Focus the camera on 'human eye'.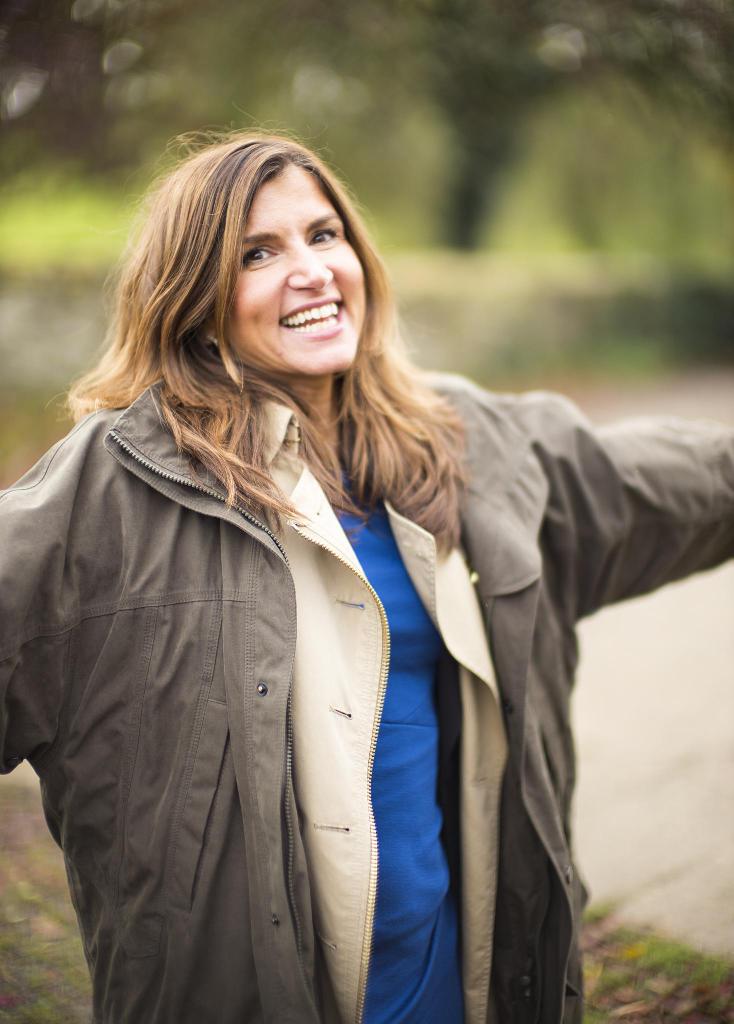
Focus region: x1=303, y1=227, x2=340, y2=250.
